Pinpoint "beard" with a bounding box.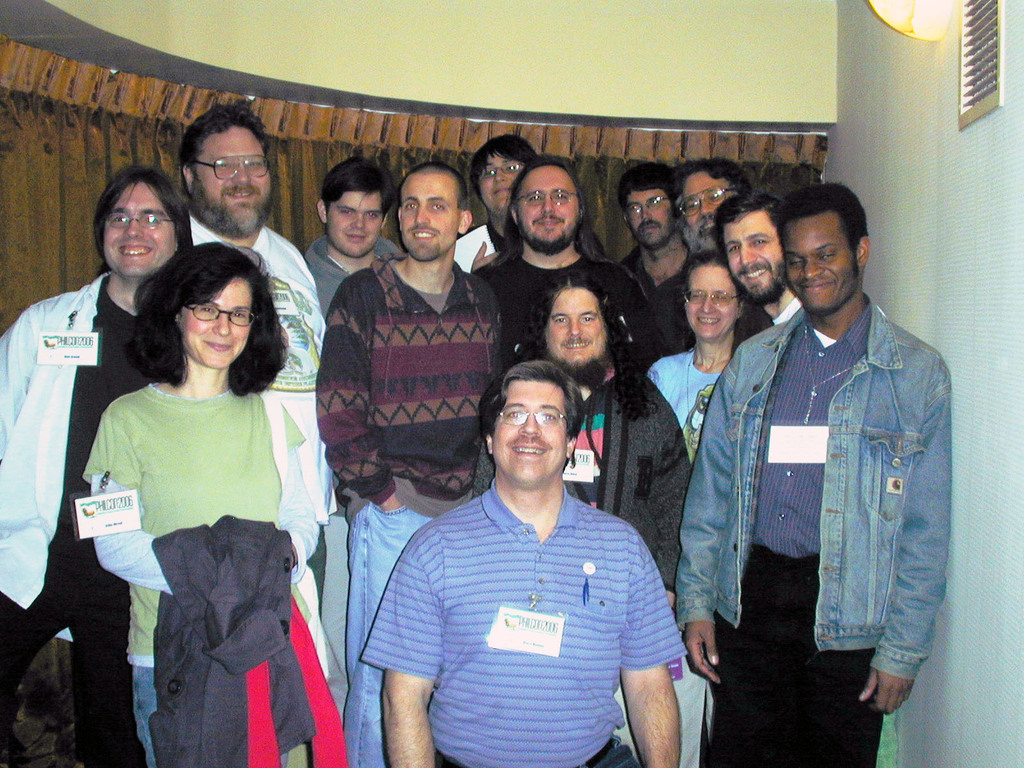
Rect(679, 208, 722, 259).
